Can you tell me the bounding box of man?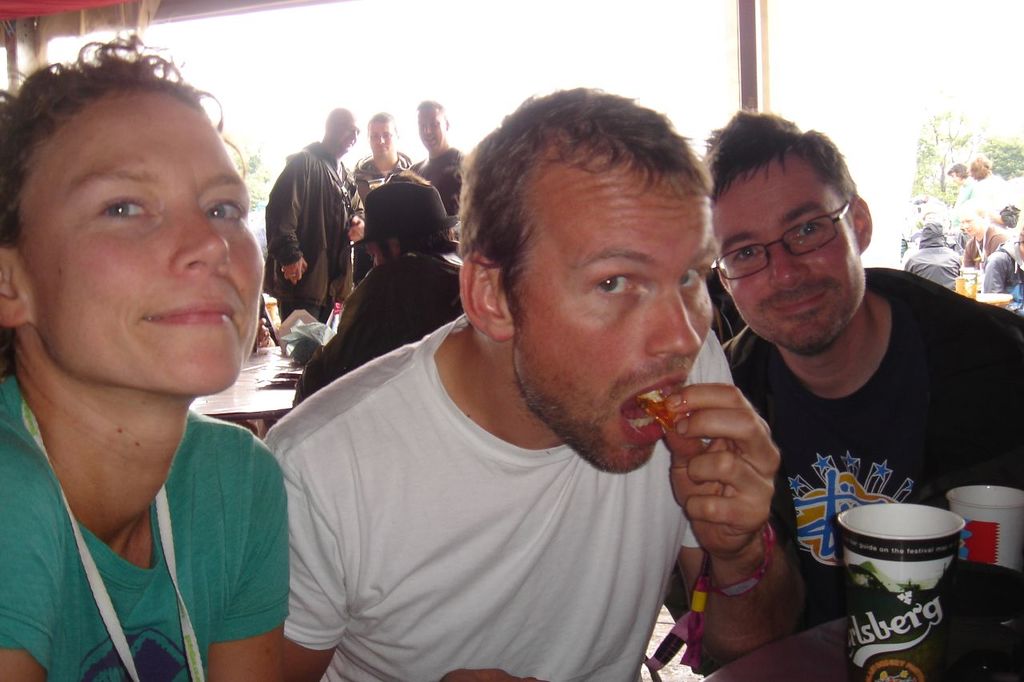
l=255, t=102, r=362, b=345.
